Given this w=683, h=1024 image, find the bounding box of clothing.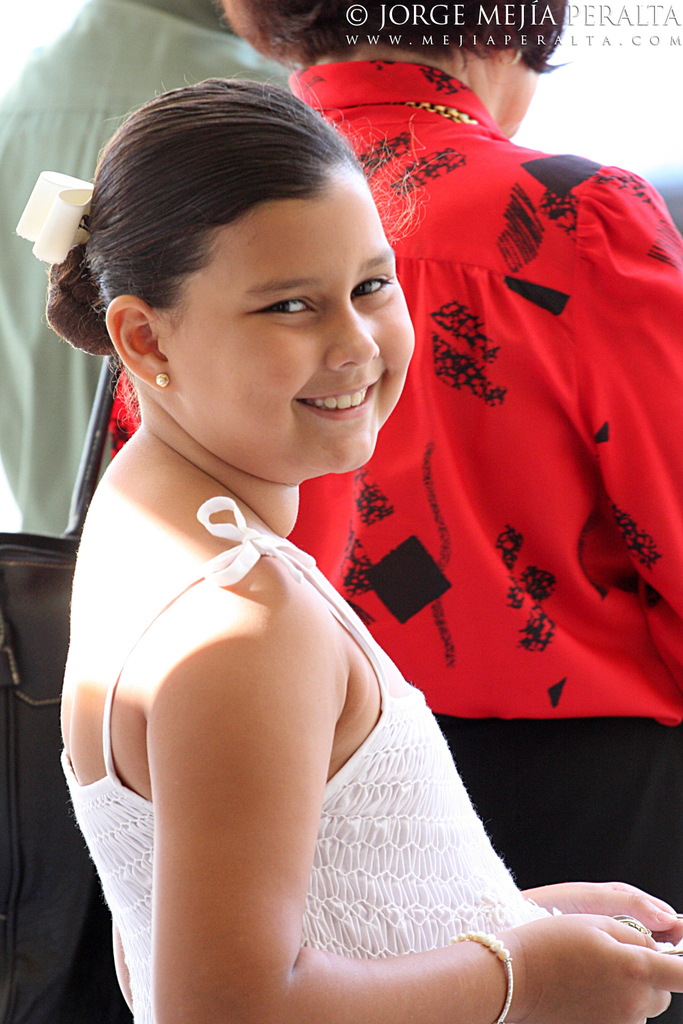
box(0, 0, 292, 1023).
